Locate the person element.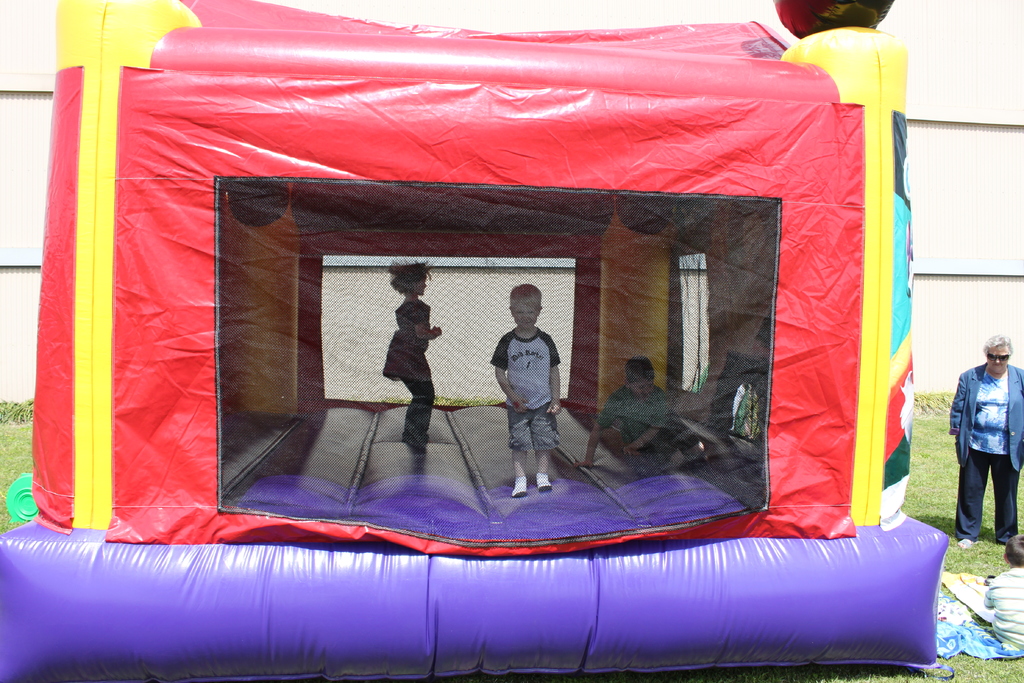
Element bbox: (x1=381, y1=256, x2=442, y2=449).
